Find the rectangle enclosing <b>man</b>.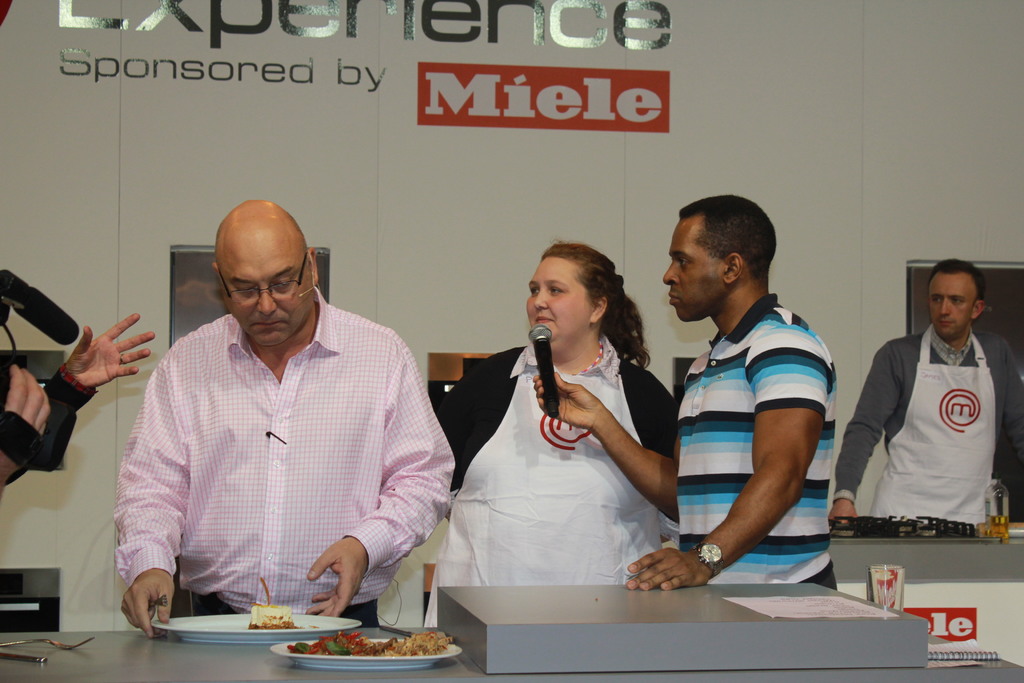
828:259:1023:529.
